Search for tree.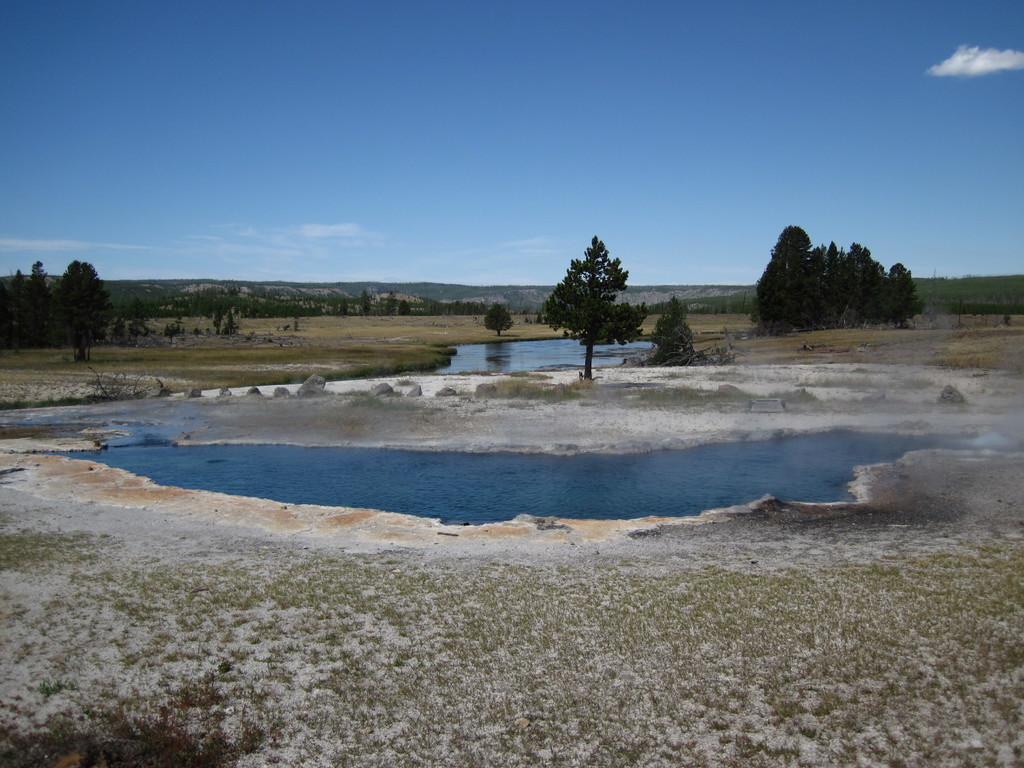
Found at (205,296,271,349).
